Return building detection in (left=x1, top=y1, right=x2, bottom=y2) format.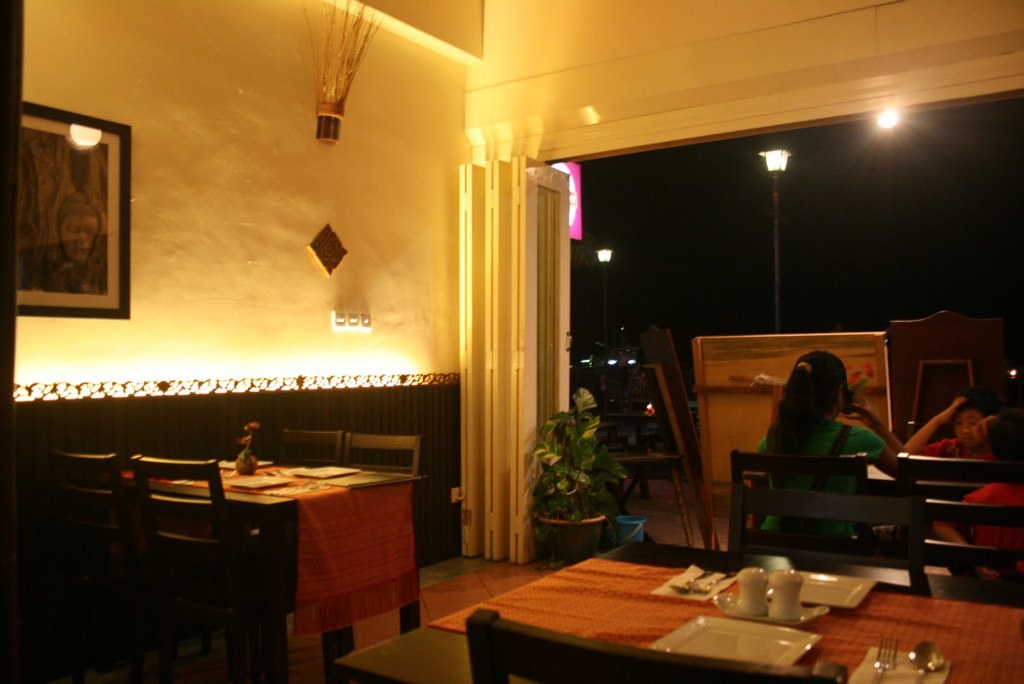
(left=0, top=0, right=1023, bottom=683).
